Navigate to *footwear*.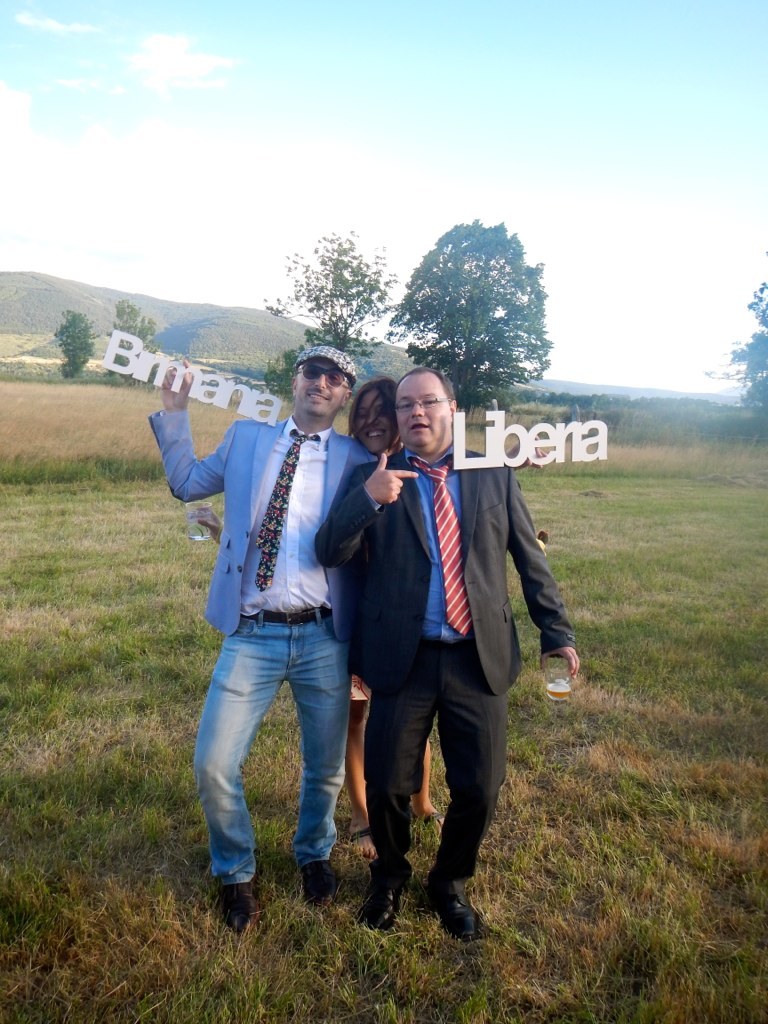
Navigation target: Rect(300, 859, 336, 910).
